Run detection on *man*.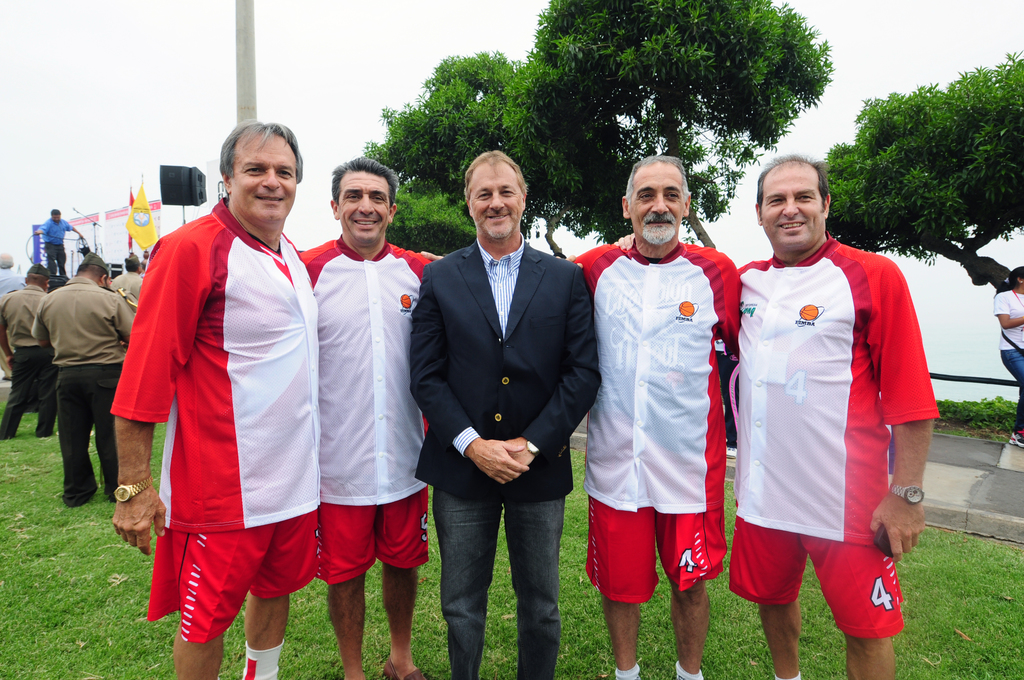
Result: {"left": 408, "top": 146, "right": 604, "bottom": 679}.
